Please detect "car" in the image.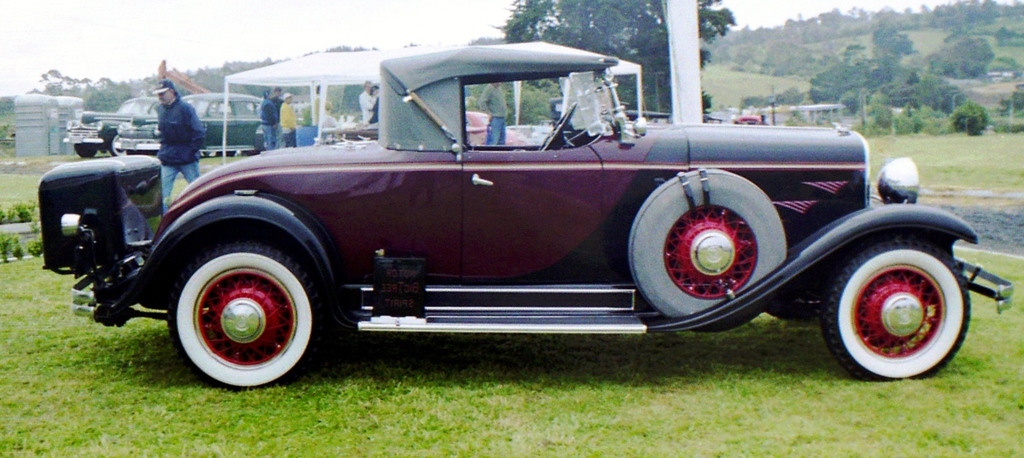
(left=116, top=92, right=264, bottom=153).
